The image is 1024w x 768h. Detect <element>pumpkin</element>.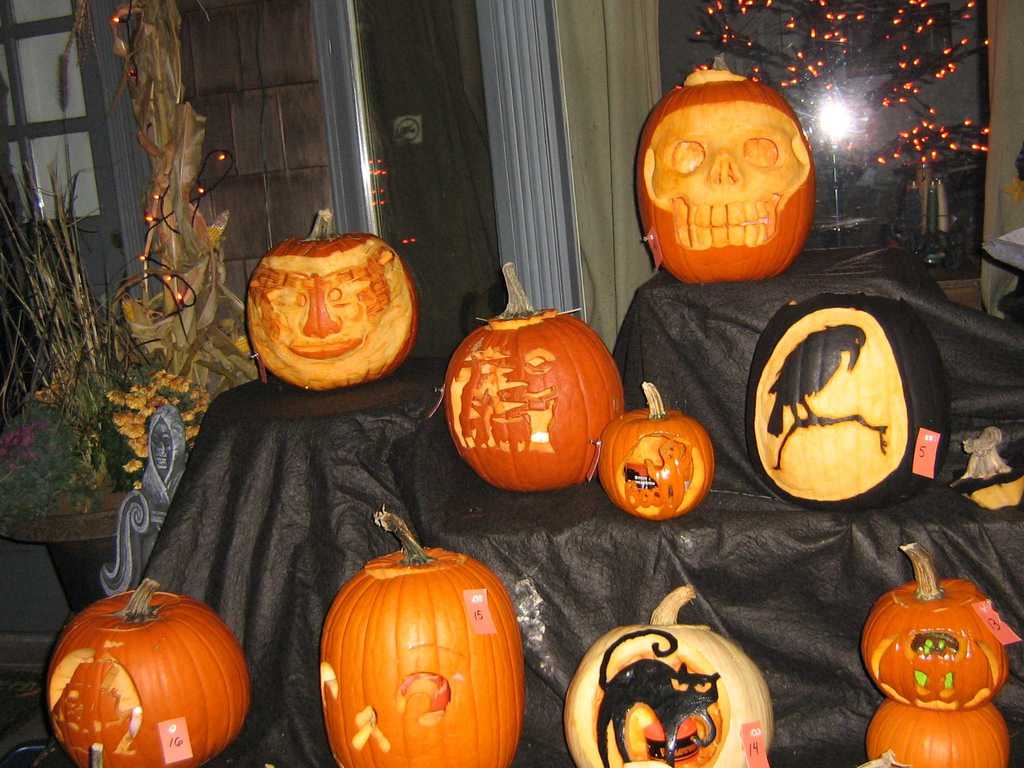
Detection: [860, 541, 1009, 712].
